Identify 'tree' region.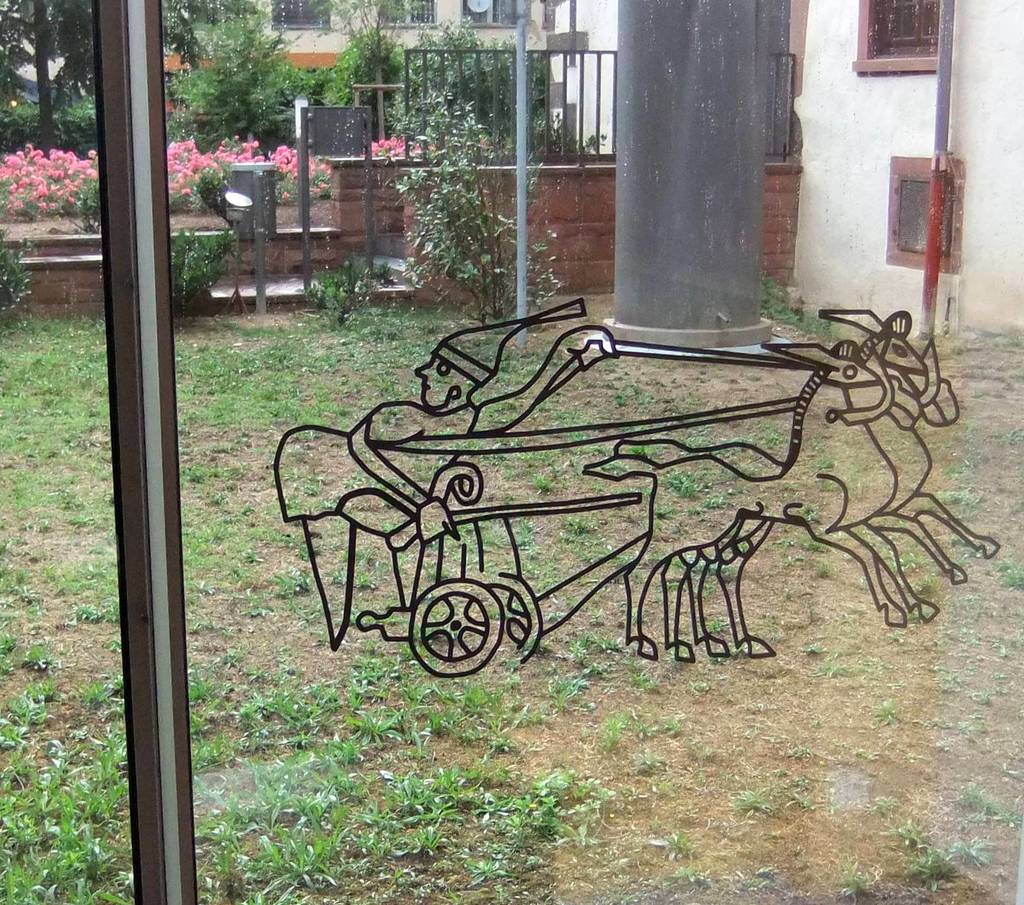
Region: box(0, 1, 97, 154).
